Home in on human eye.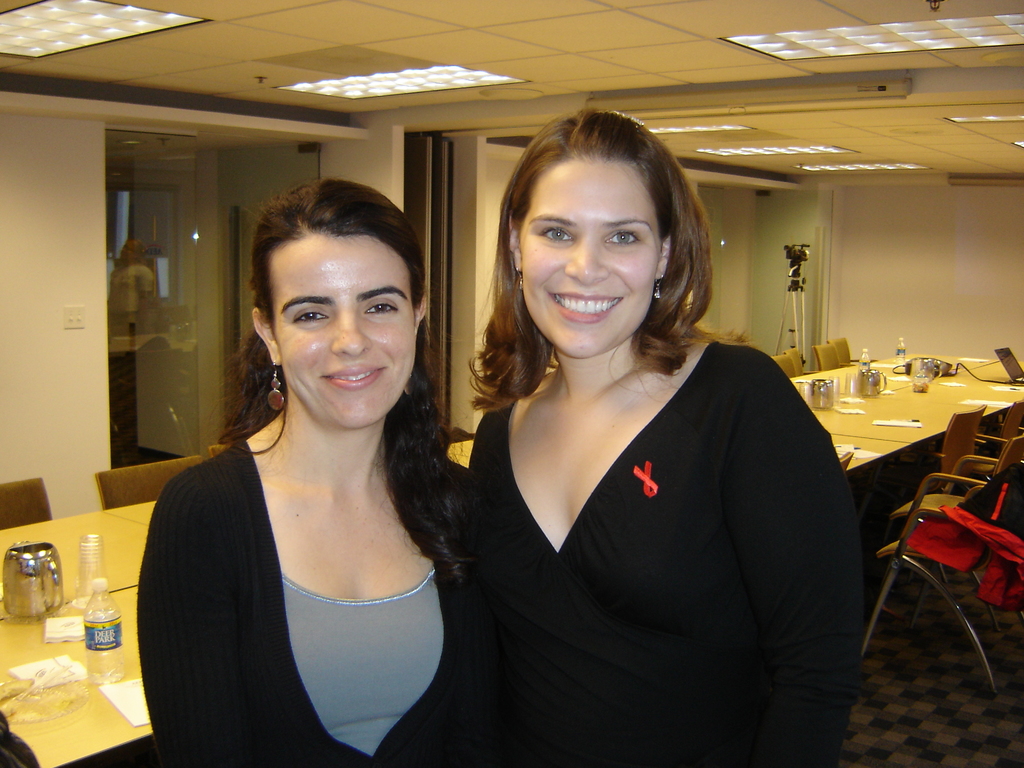
Homed in at crop(358, 291, 403, 320).
